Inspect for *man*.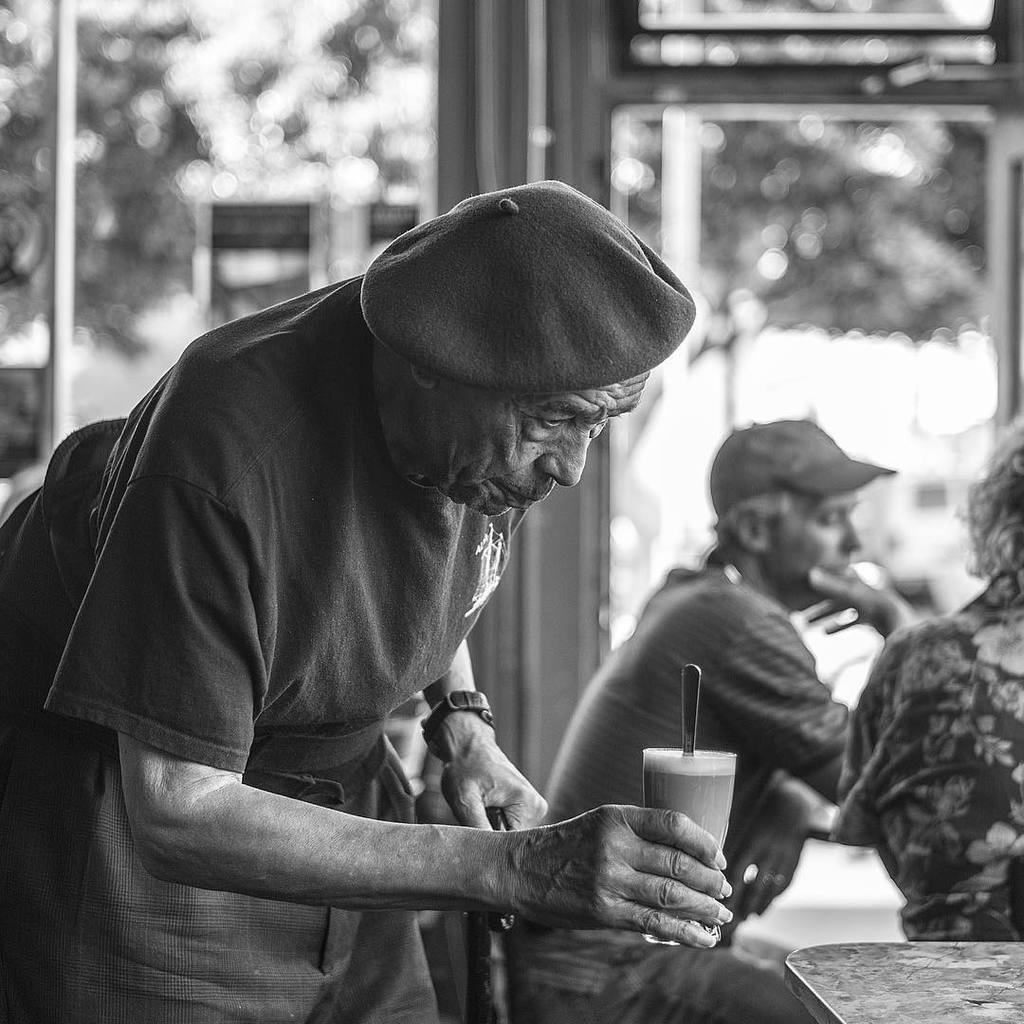
Inspection: select_region(0, 169, 735, 1023).
